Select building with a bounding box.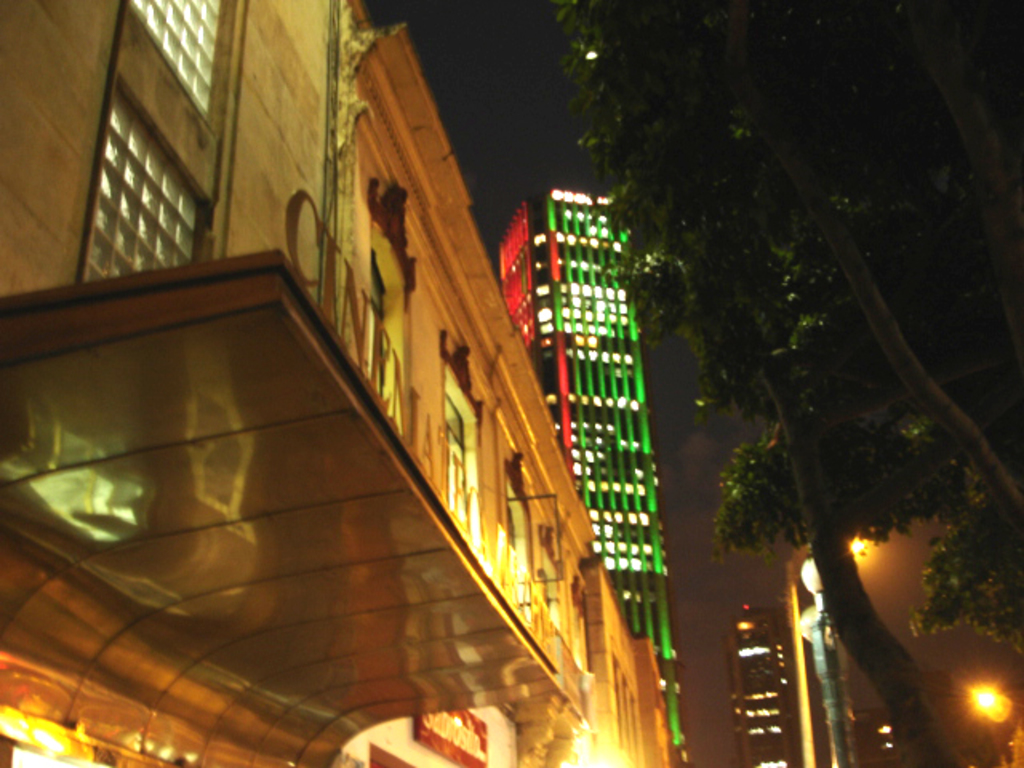
bbox(0, 0, 669, 766).
